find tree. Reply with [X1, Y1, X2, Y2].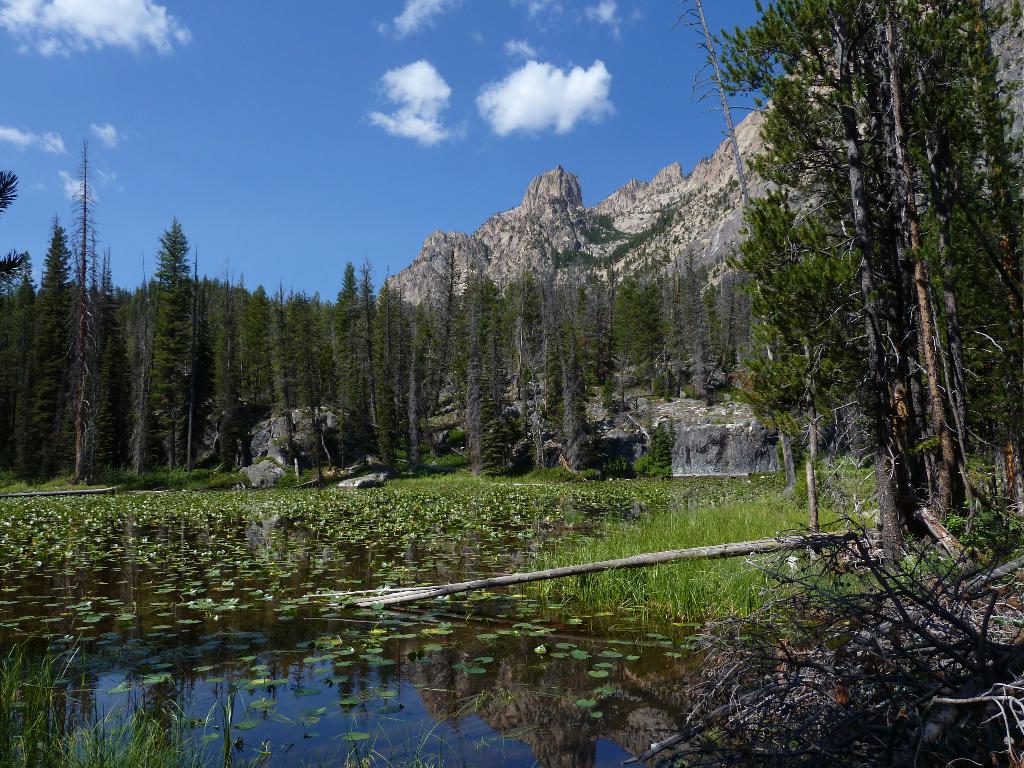
[141, 219, 196, 460].
